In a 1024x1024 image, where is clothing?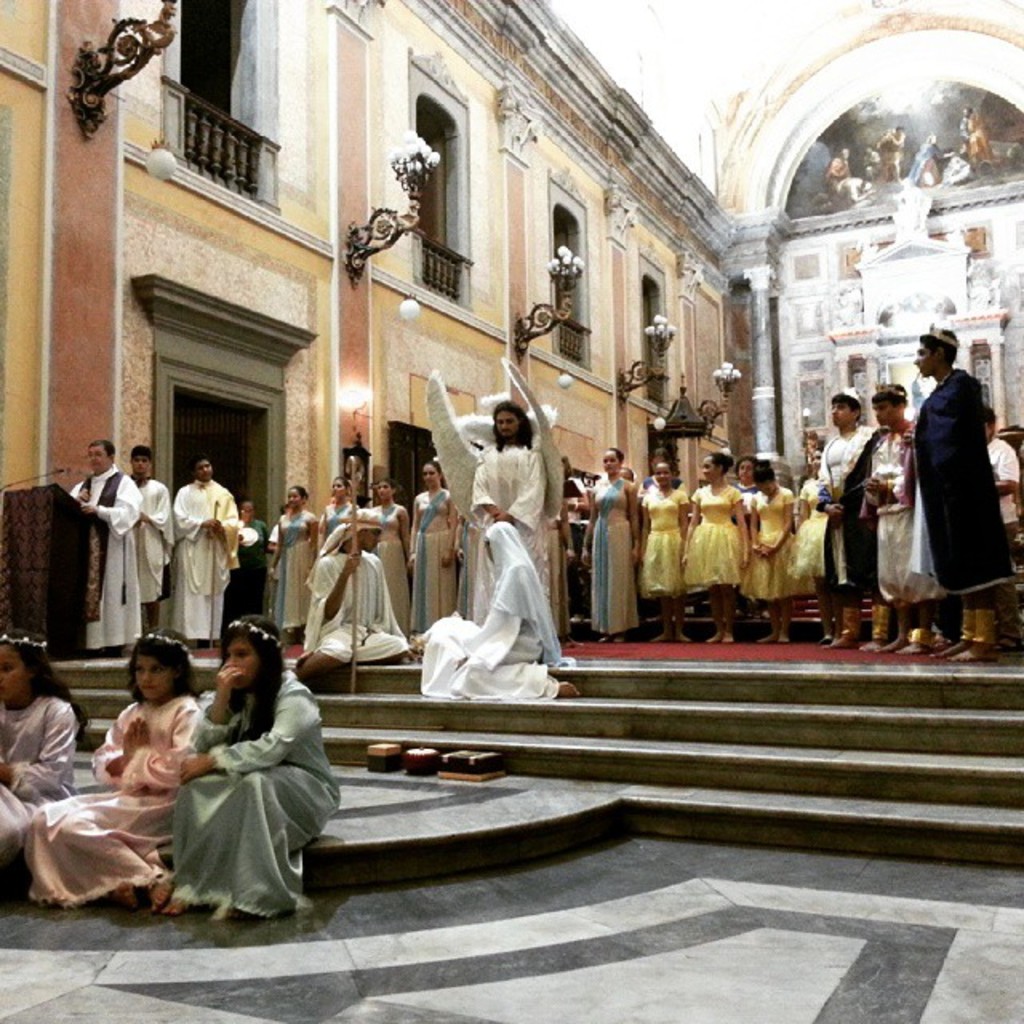
l=61, t=469, r=146, b=653.
